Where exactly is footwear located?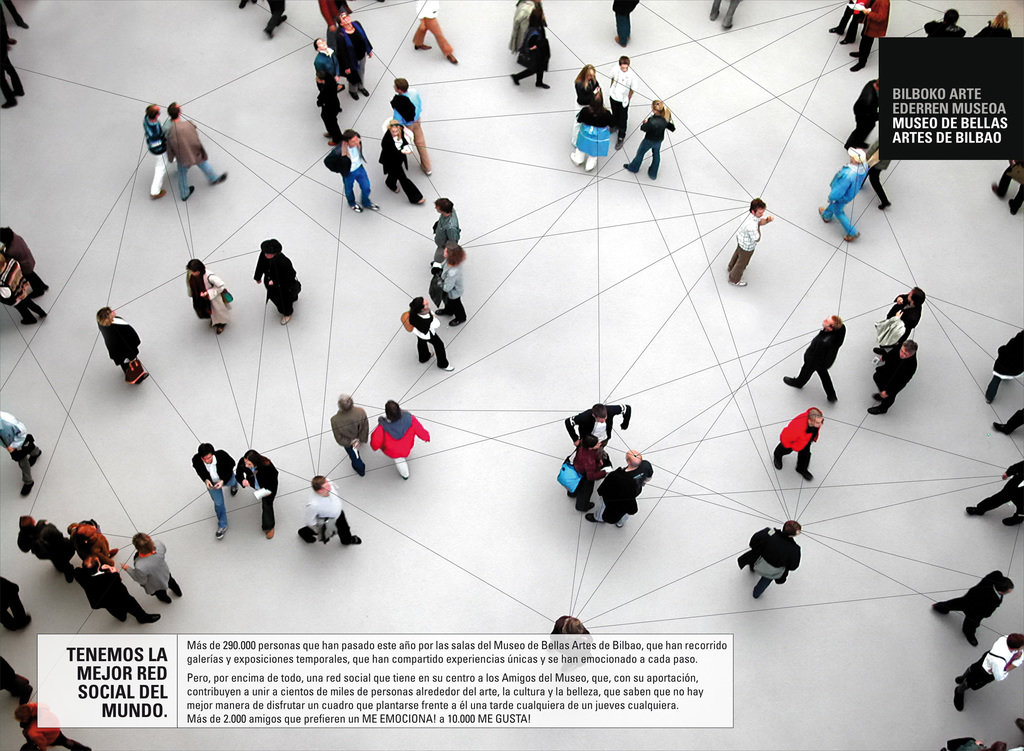
Its bounding box is (612,33,626,49).
